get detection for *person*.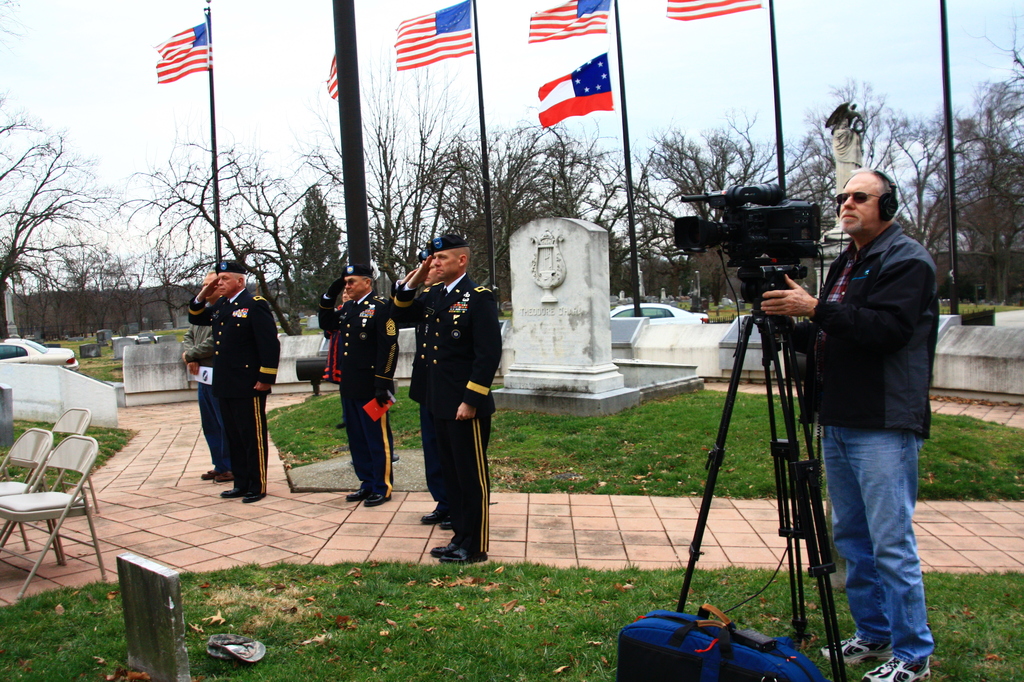
Detection: [383, 241, 447, 521].
